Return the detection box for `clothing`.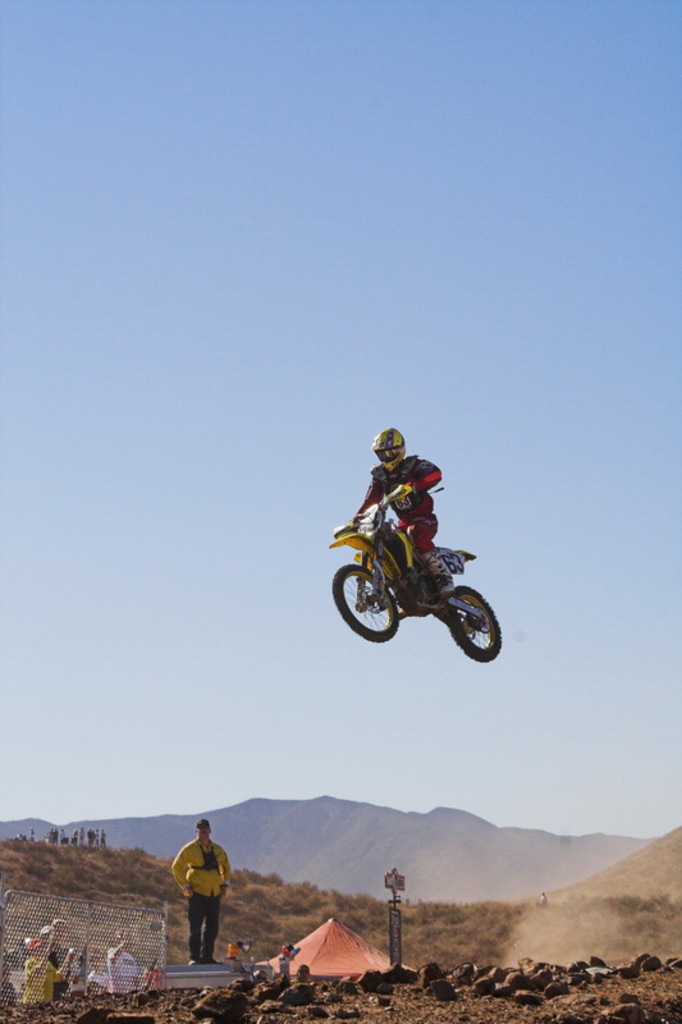
select_region(26, 946, 79, 1001).
